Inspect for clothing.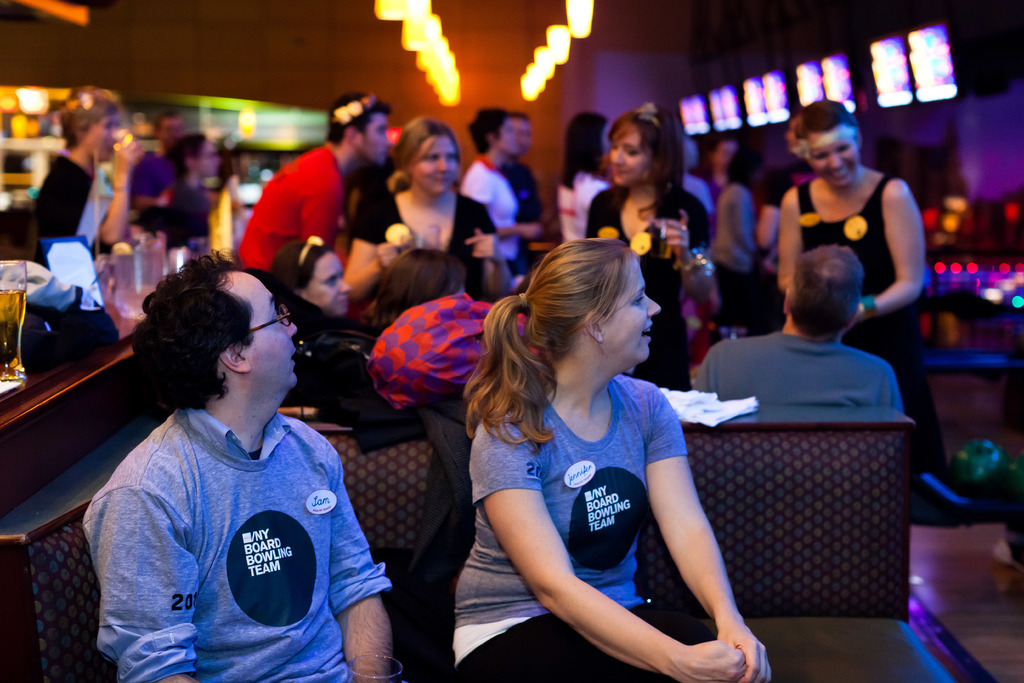
Inspection: l=801, t=190, r=894, b=348.
